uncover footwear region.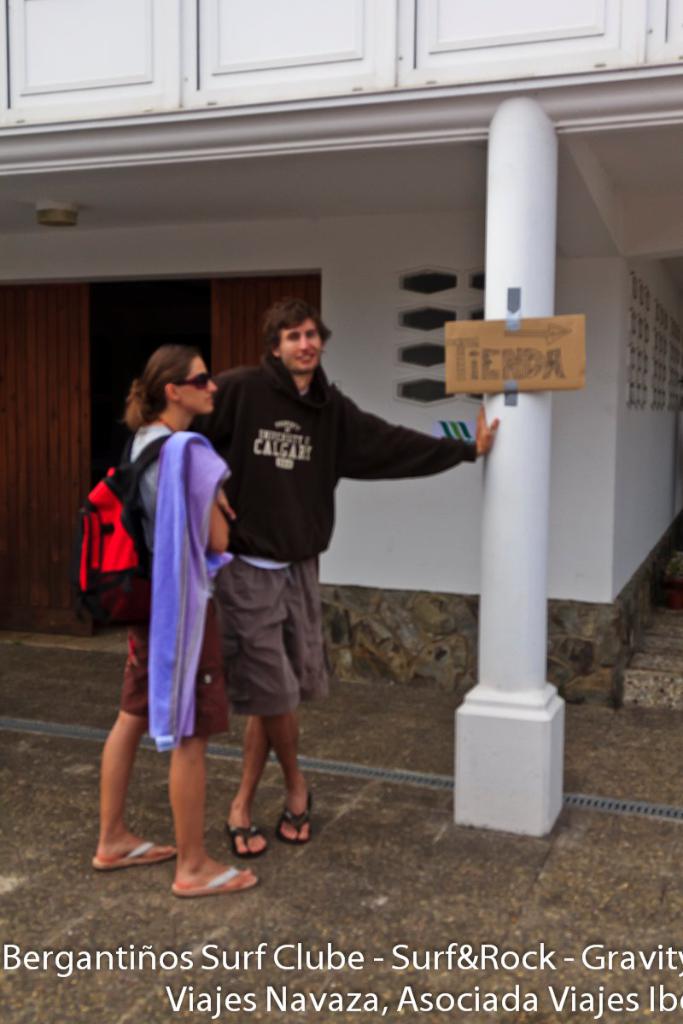
Uncovered: box=[172, 864, 266, 898].
